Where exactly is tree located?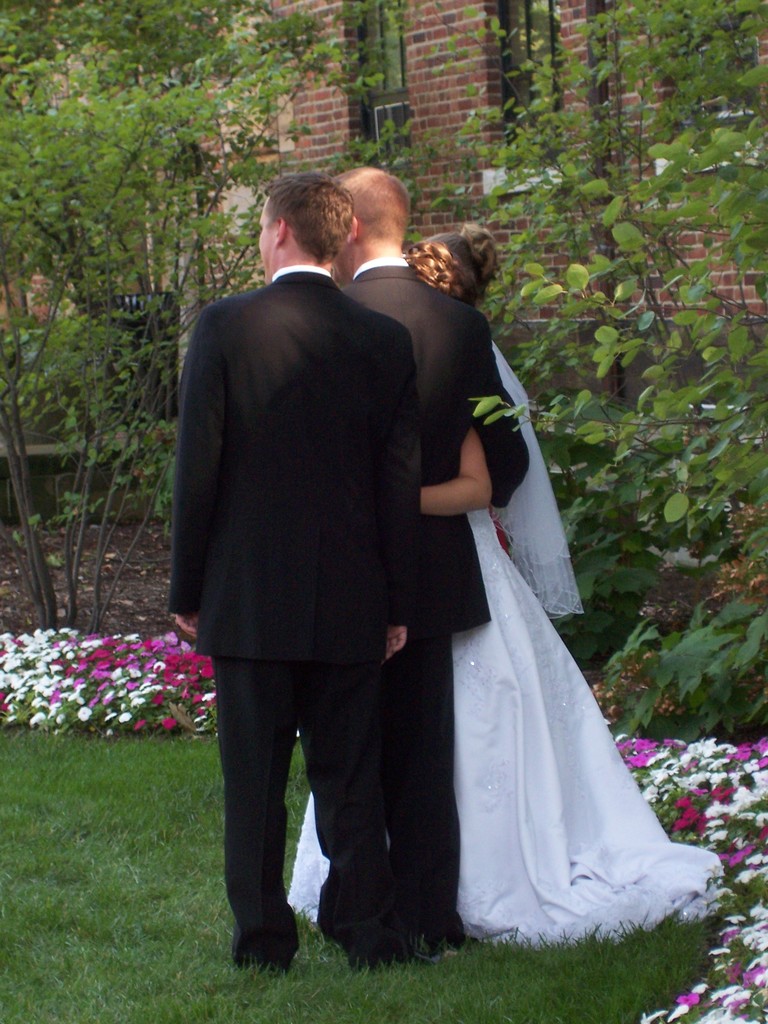
Its bounding box is [x1=2, y1=0, x2=412, y2=653].
